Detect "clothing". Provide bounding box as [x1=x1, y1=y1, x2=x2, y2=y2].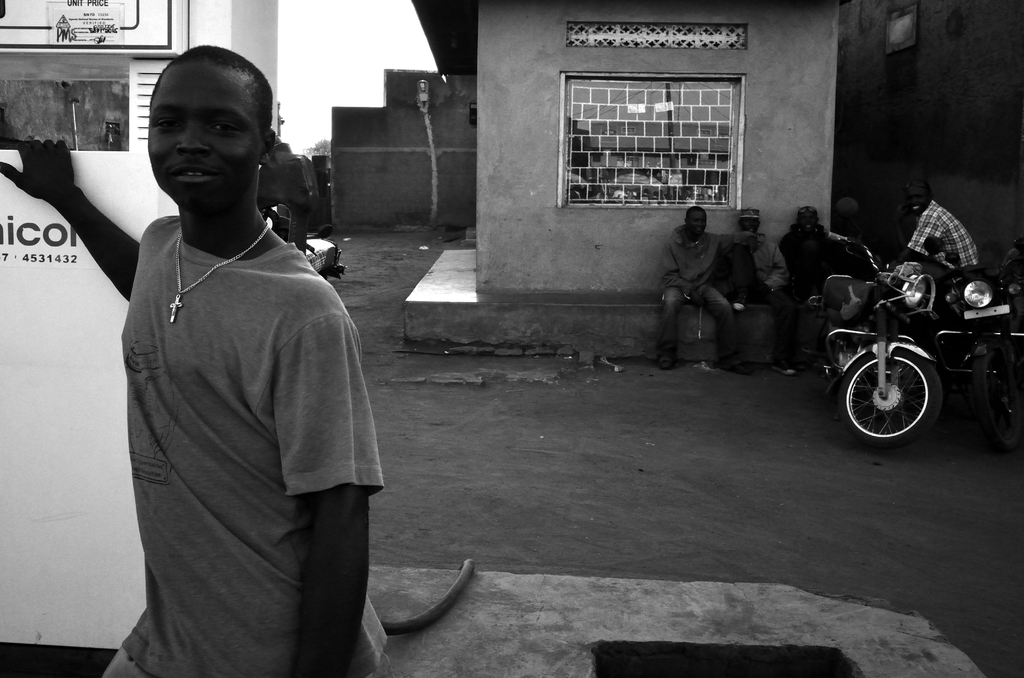
[x1=664, y1=220, x2=739, y2=367].
